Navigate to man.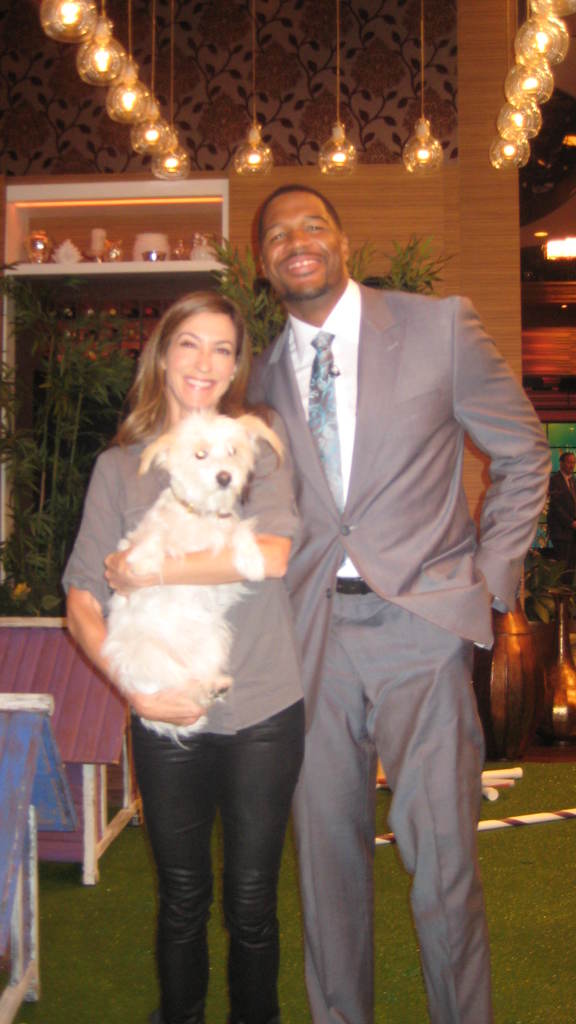
Navigation target: x1=236, y1=186, x2=557, y2=1023.
